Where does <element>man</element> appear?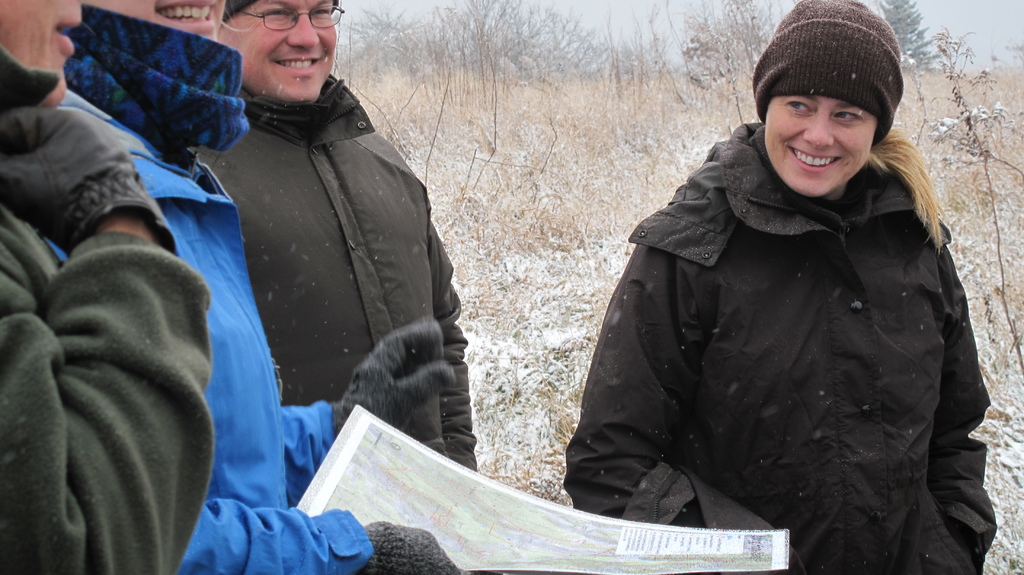
Appears at pyautogui.locateOnScreen(0, 0, 216, 574).
